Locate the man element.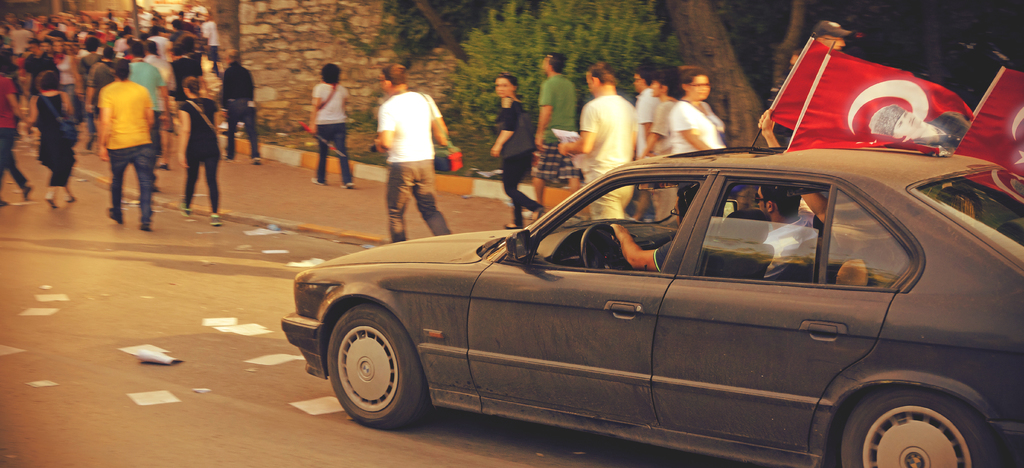
Element bbox: detection(610, 183, 702, 272).
